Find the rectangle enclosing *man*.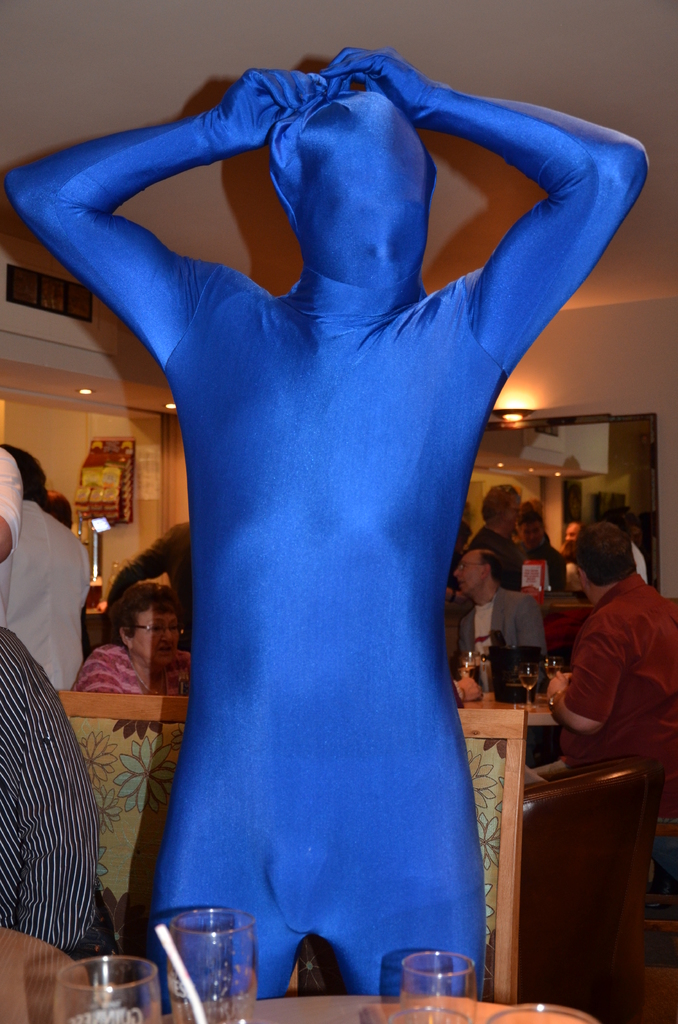
{"left": 107, "top": 518, "right": 193, "bottom": 650}.
